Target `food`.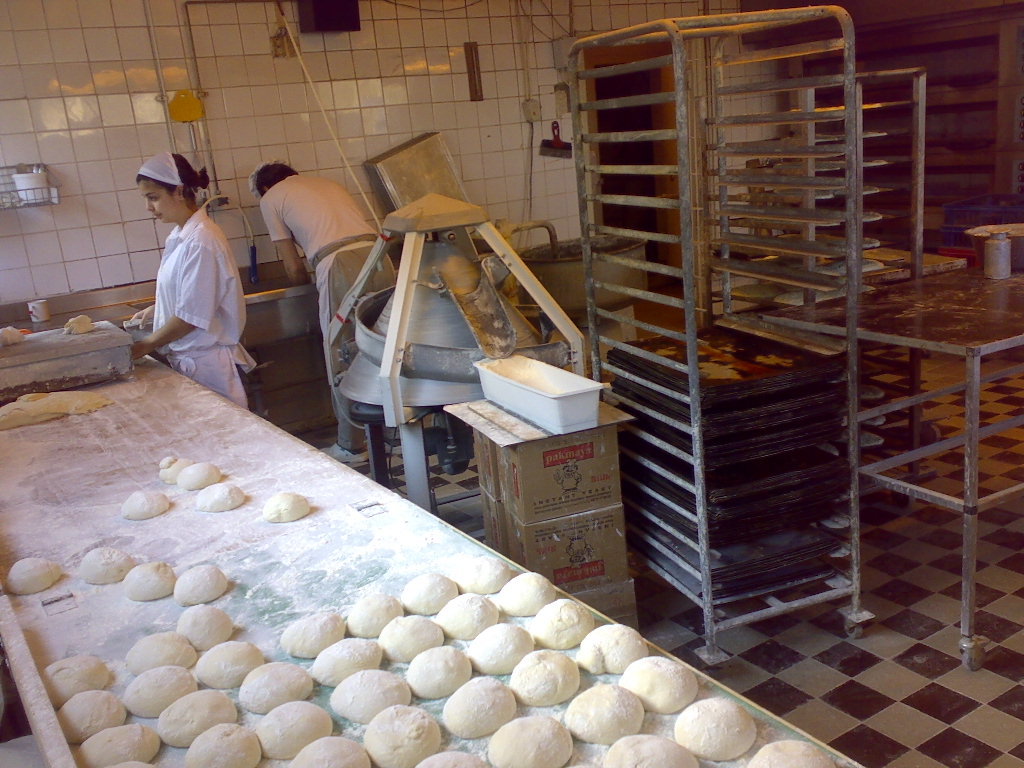
Target region: x1=399 y1=572 x2=462 y2=614.
